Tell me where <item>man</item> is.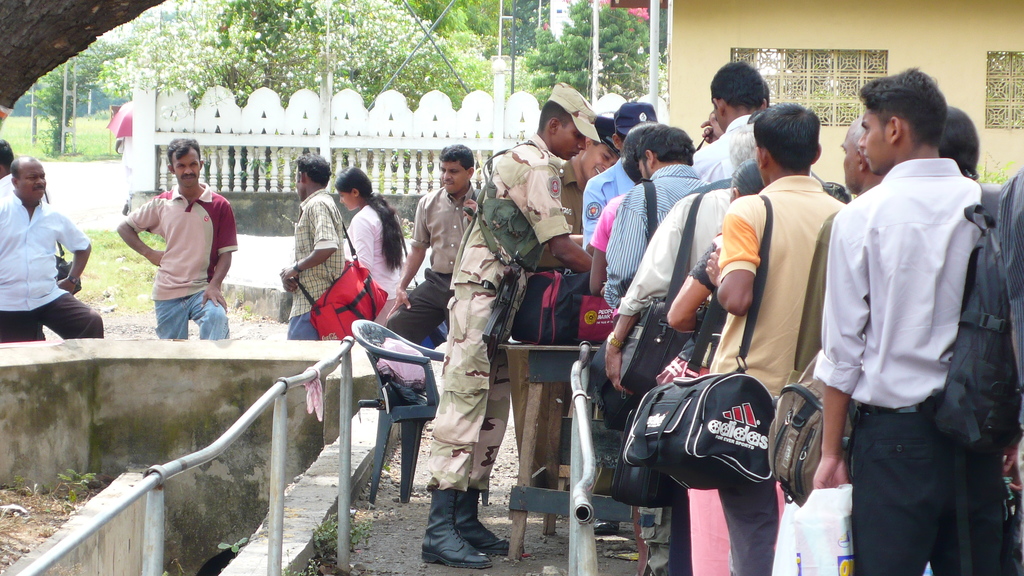
<item>man</item> is at (left=690, top=56, right=776, bottom=190).
